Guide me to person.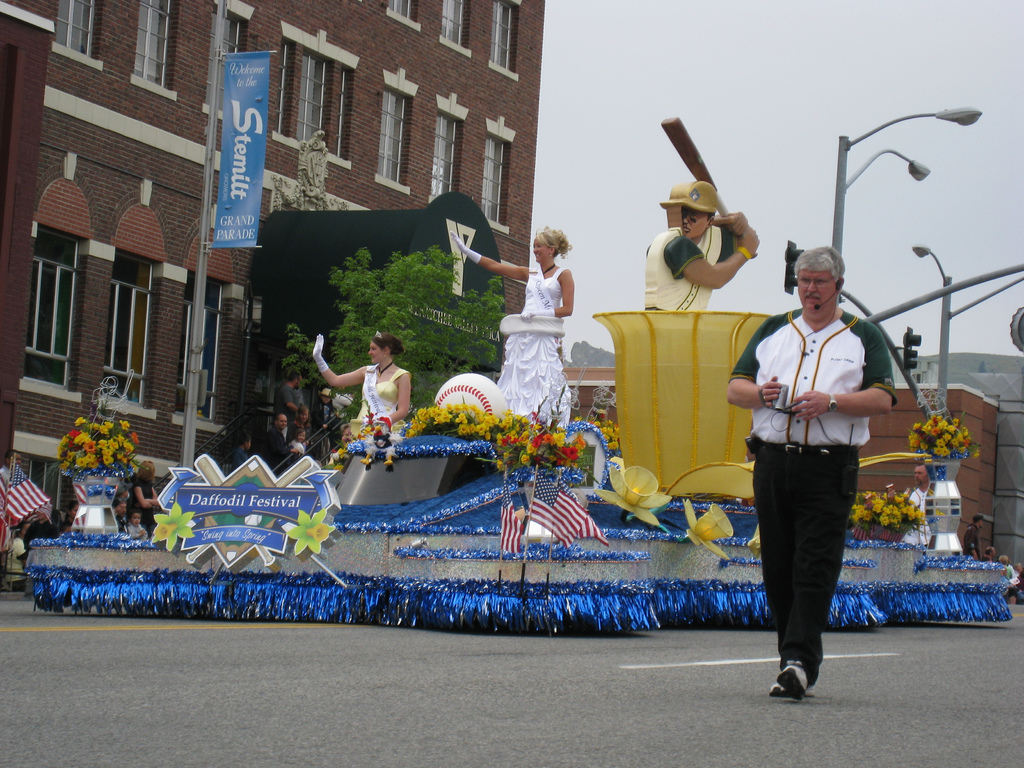
Guidance: (112, 499, 131, 529).
